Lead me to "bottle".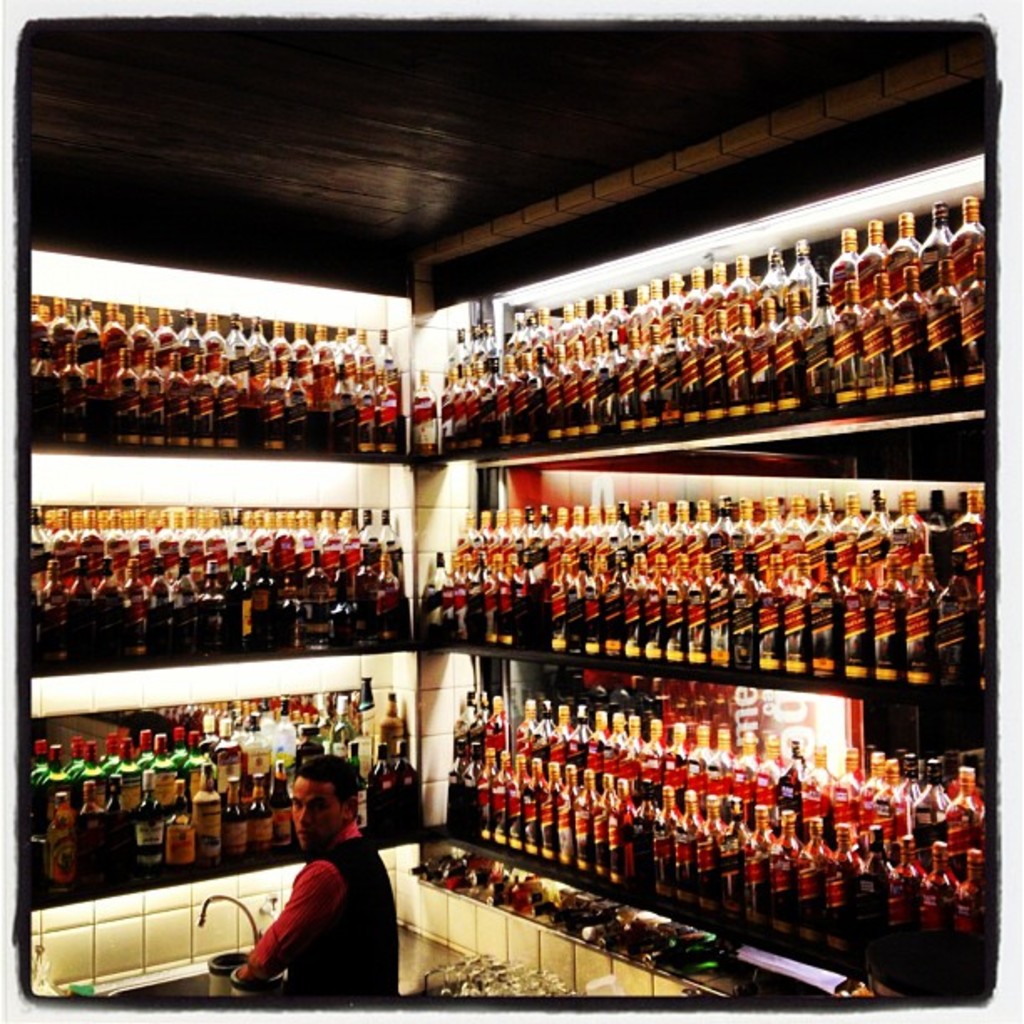
Lead to (x1=830, y1=823, x2=860, y2=940).
